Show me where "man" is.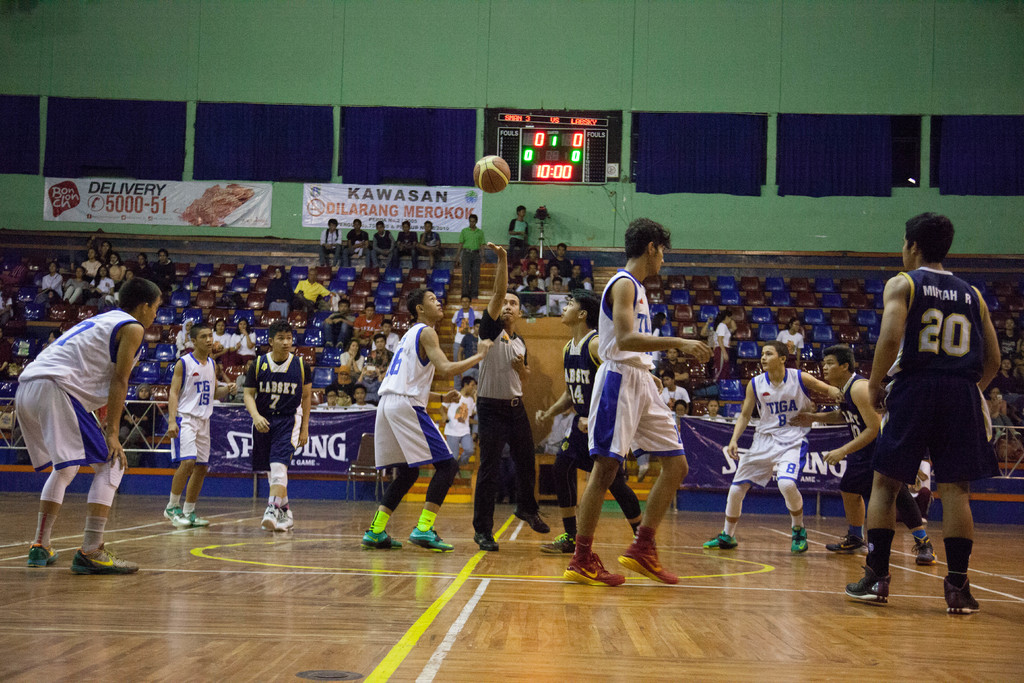
"man" is at 291/271/329/313.
